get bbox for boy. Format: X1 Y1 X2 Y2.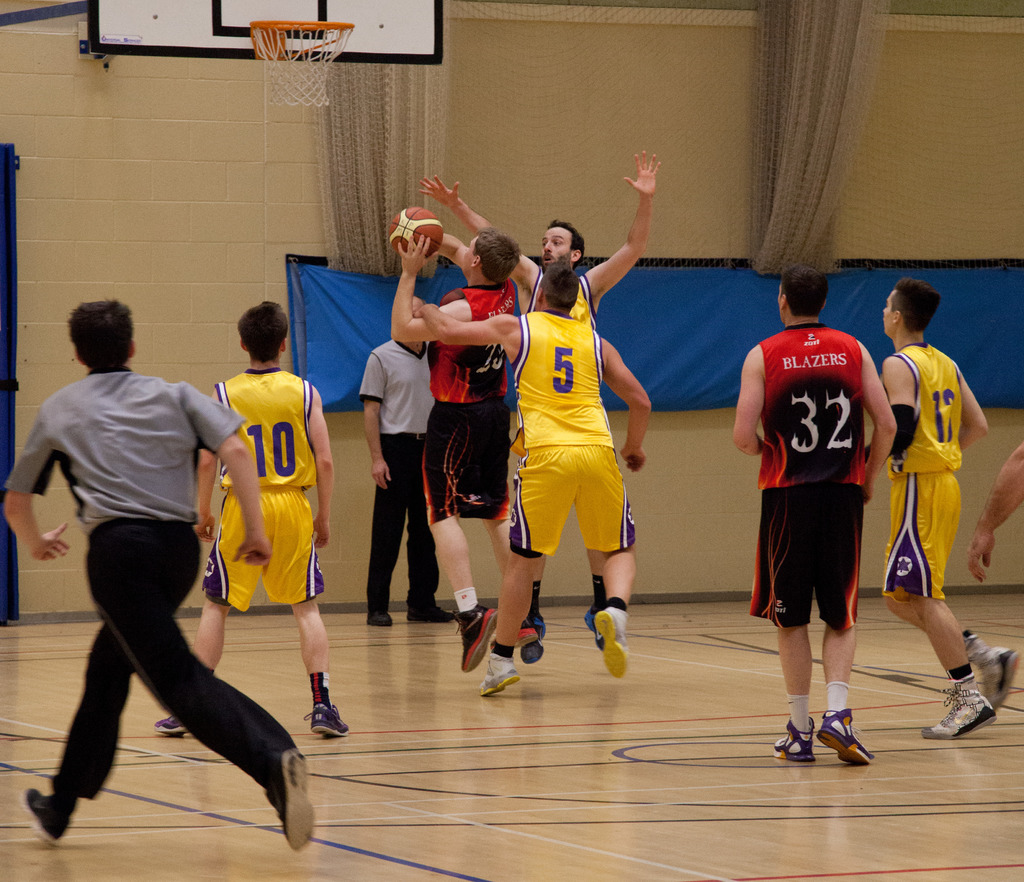
169 304 346 783.
